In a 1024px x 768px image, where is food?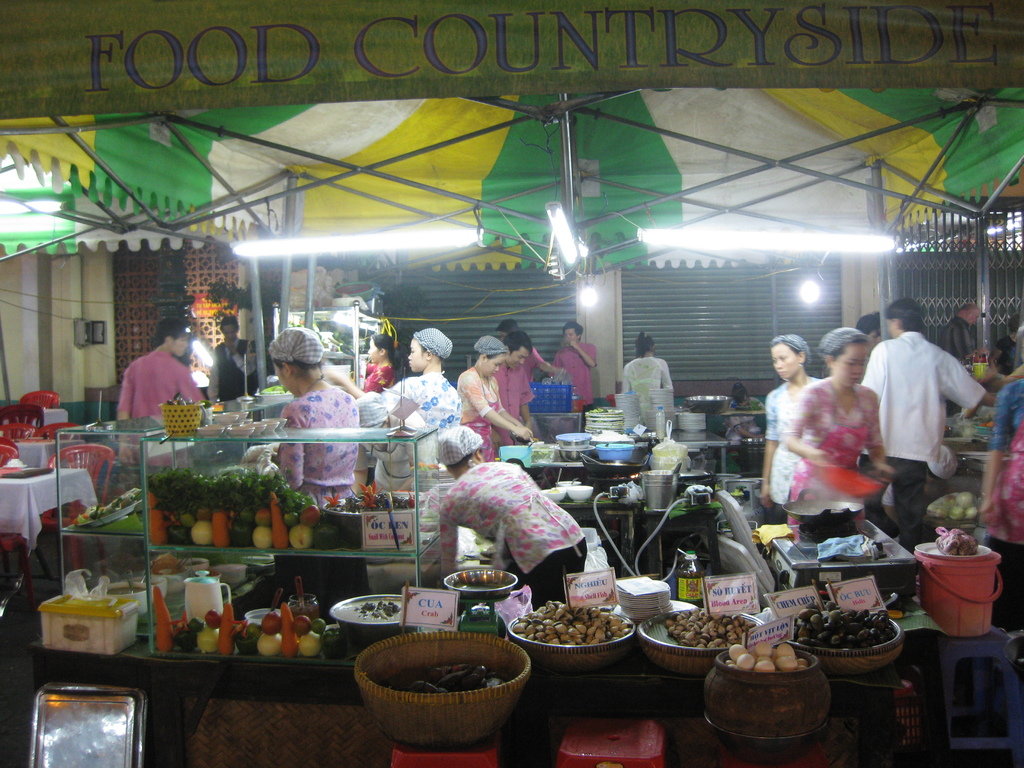
detection(935, 528, 979, 556).
